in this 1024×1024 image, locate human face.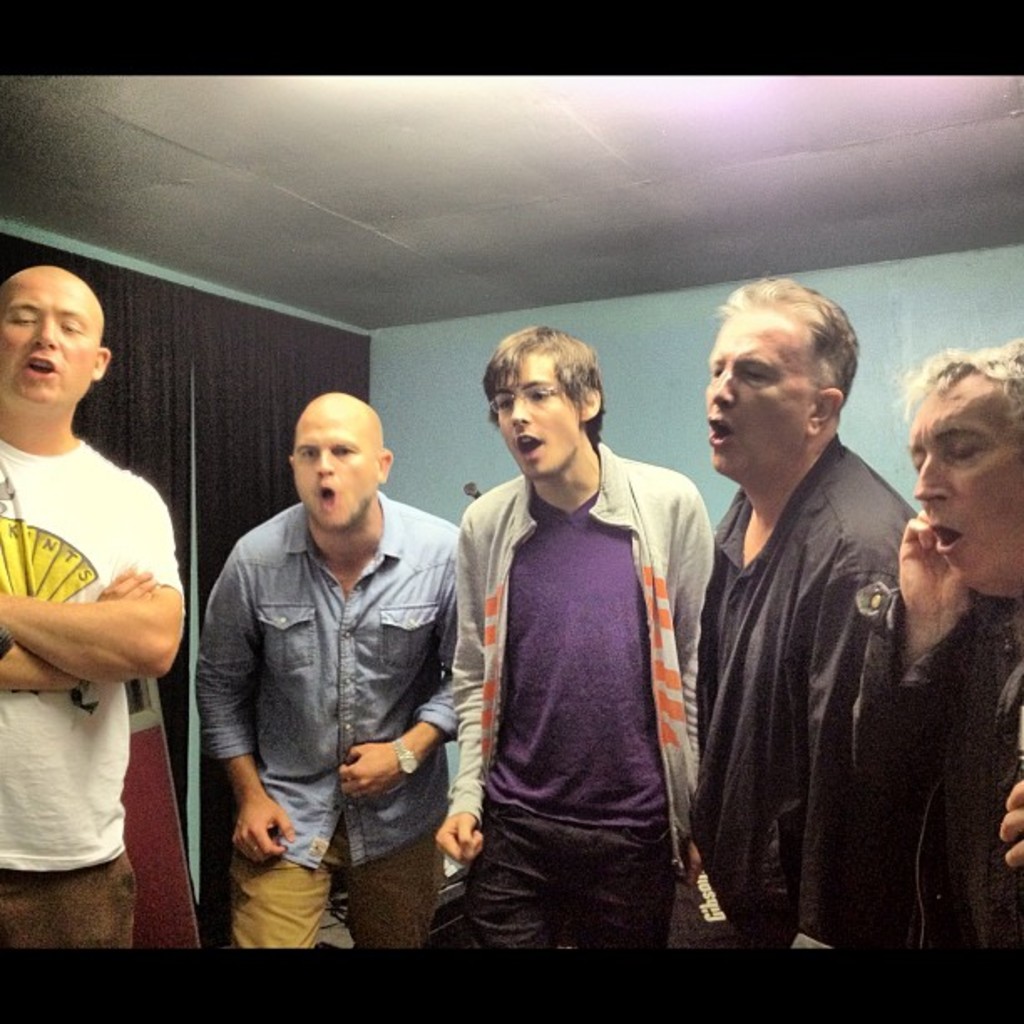
Bounding box: left=904, top=395, right=1022, bottom=589.
